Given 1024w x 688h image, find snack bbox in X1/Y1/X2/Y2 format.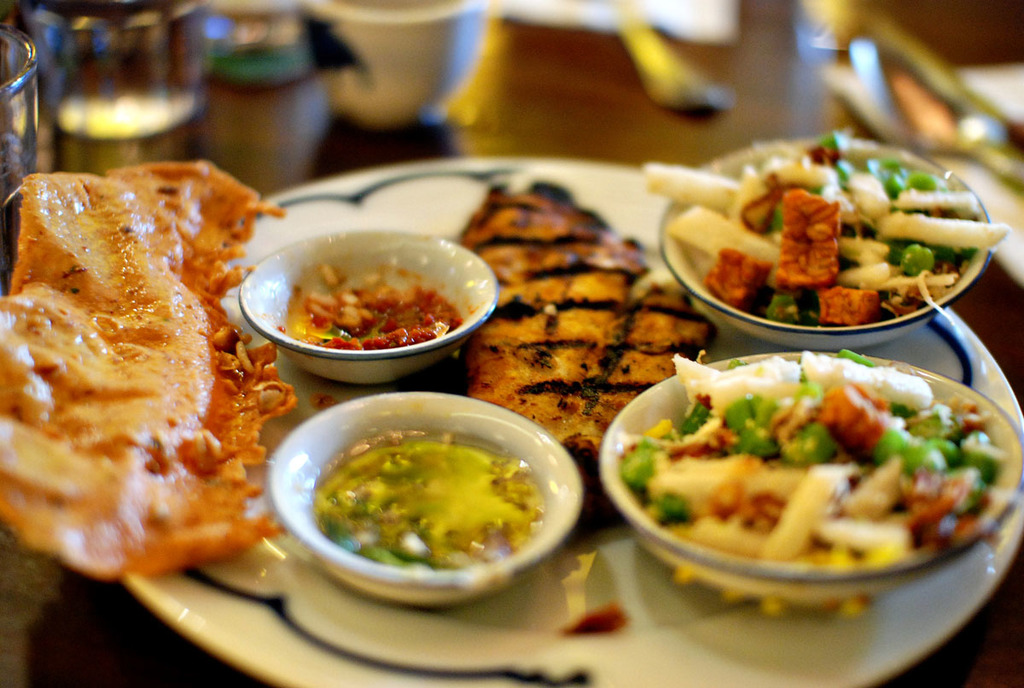
452/178/713/555.
